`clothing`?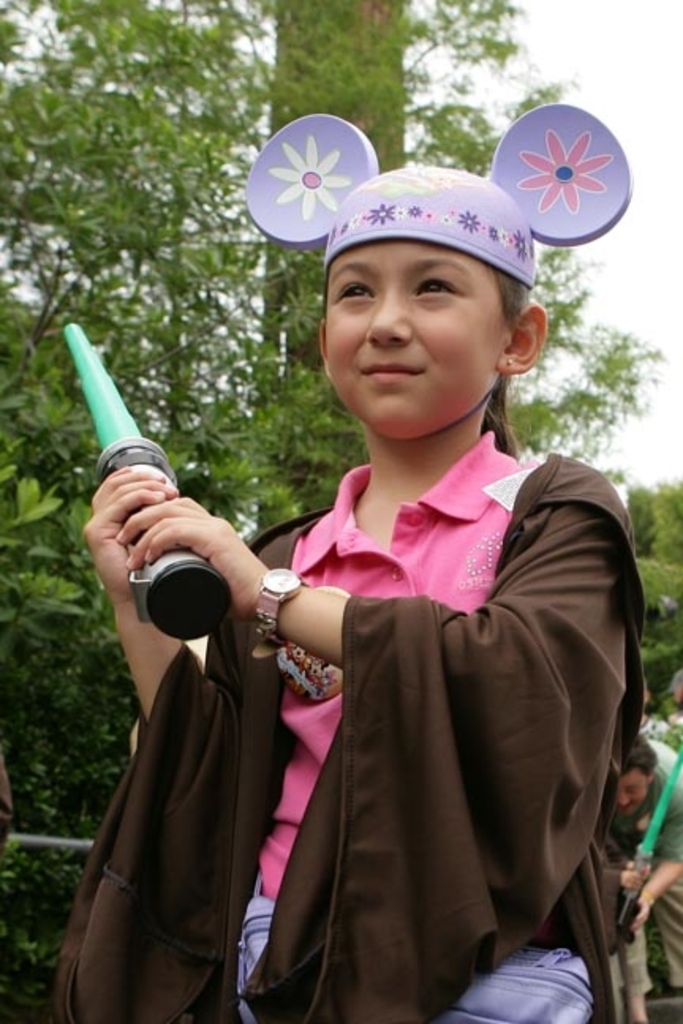
101,340,634,1015
